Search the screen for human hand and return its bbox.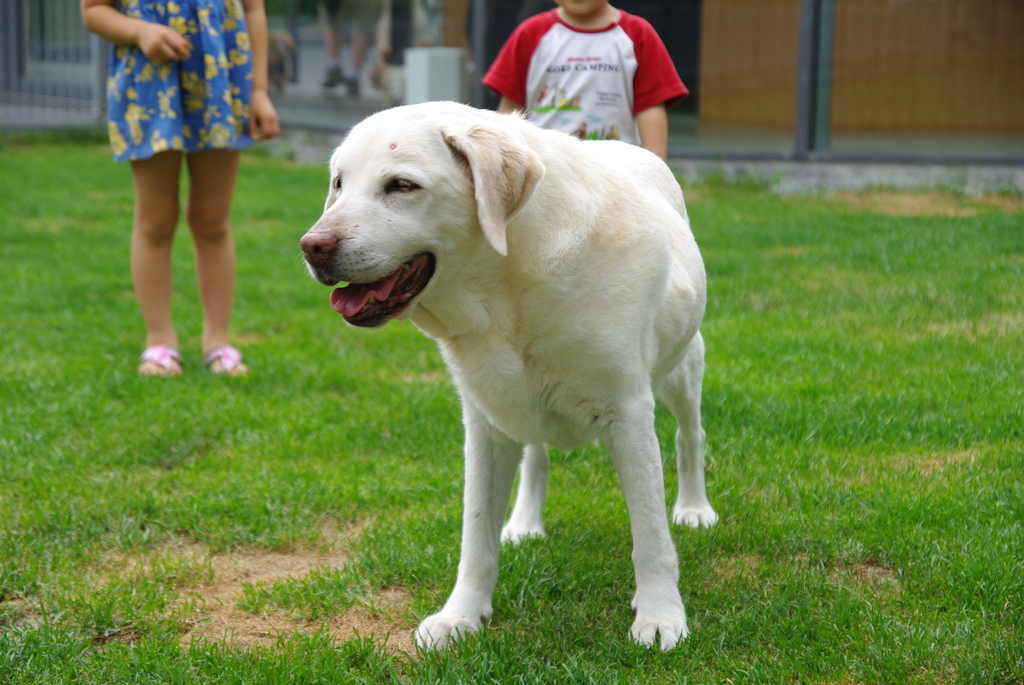
Found: crop(245, 83, 282, 143).
